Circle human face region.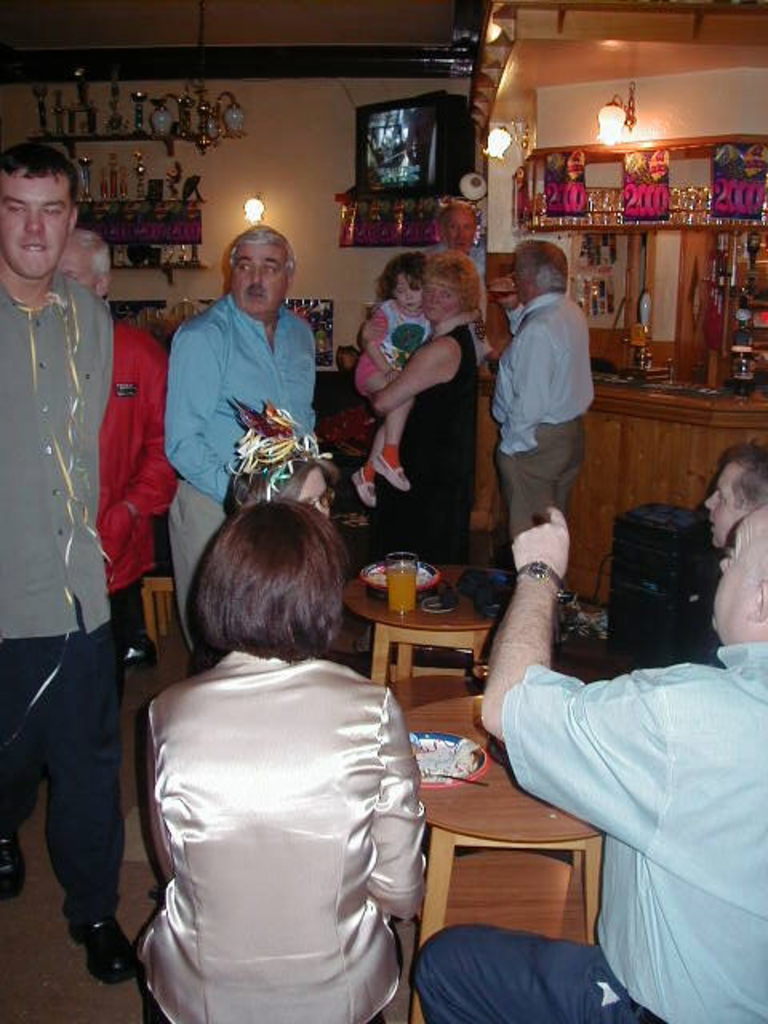
Region: (x1=427, y1=283, x2=459, y2=323).
